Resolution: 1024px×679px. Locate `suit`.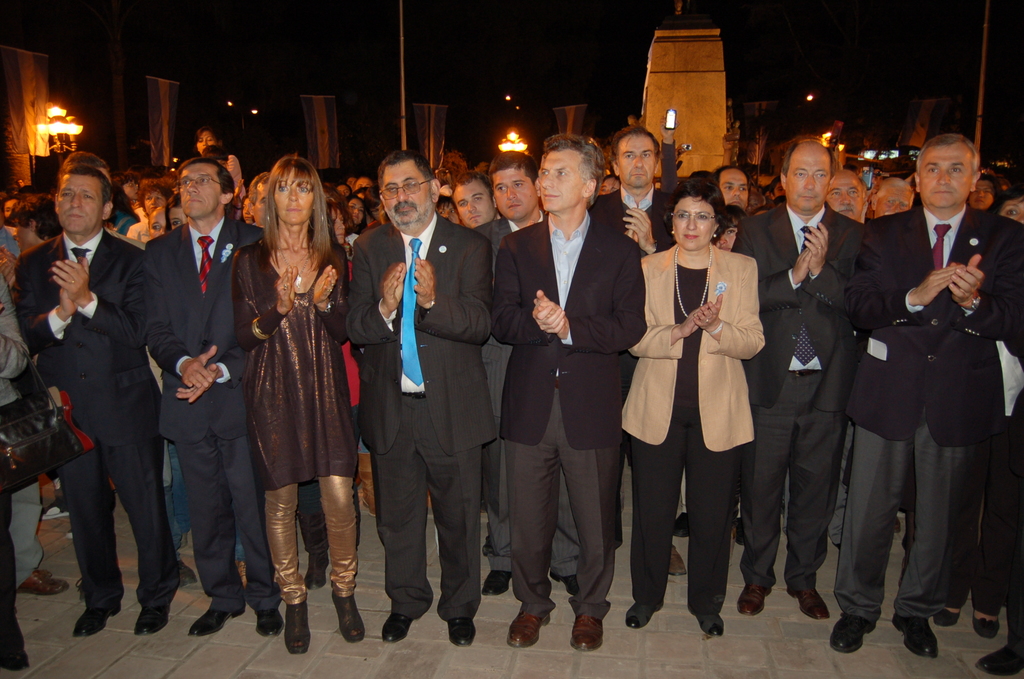
region(860, 131, 1010, 658).
